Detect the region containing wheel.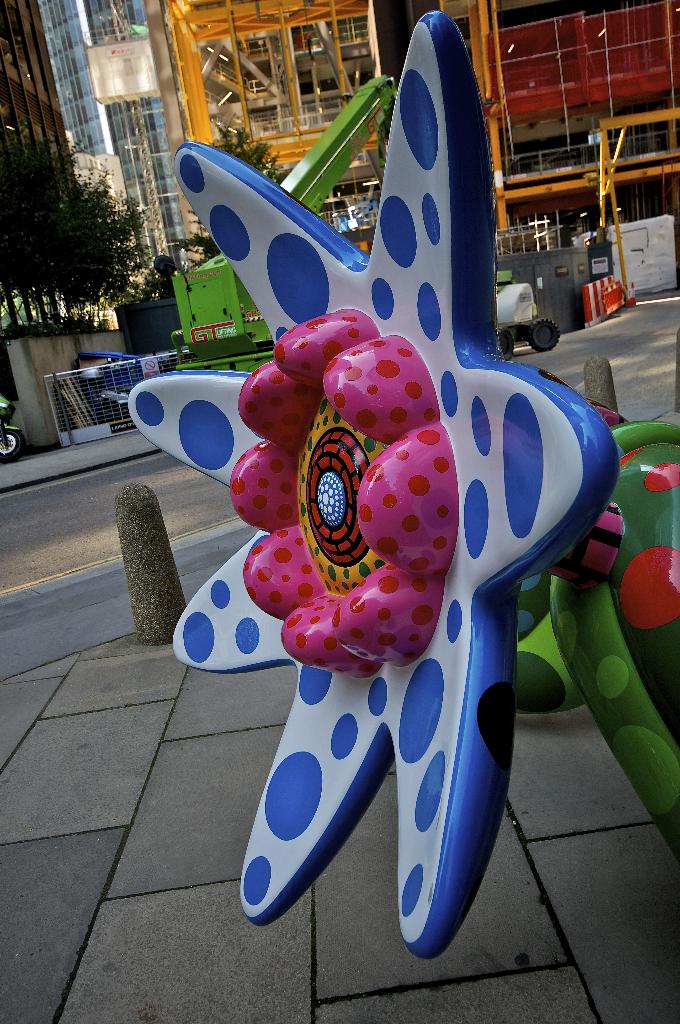
(492,326,517,362).
